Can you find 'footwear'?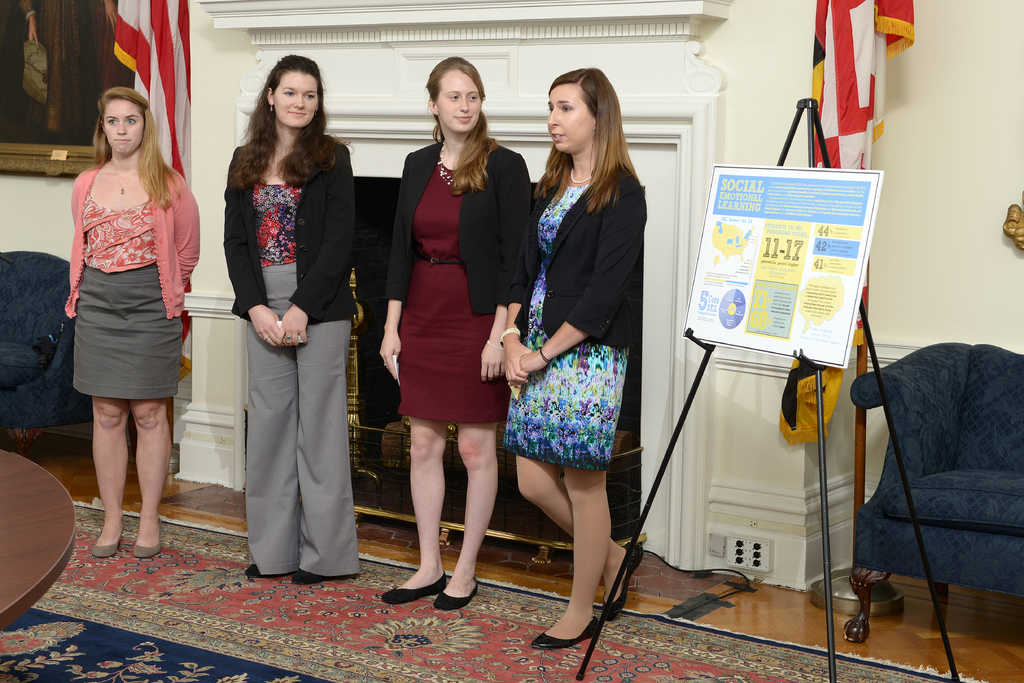
Yes, bounding box: [531,612,600,654].
